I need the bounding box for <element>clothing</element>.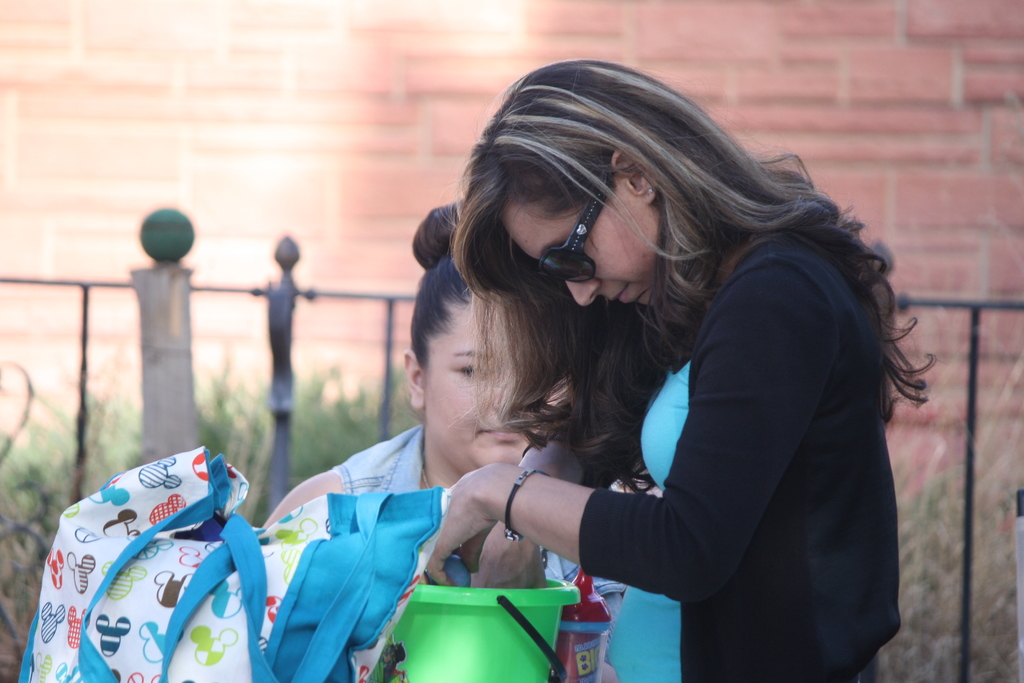
Here it is: [x1=337, y1=425, x2=435, y2=514].
